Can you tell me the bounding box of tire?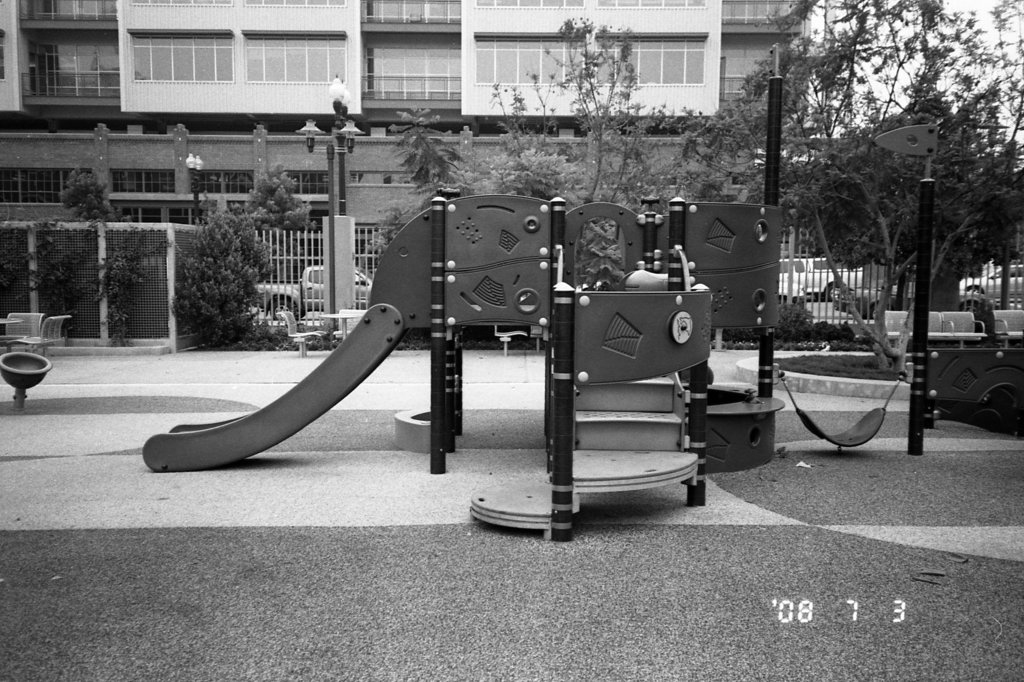
[979,387,1023,437].
